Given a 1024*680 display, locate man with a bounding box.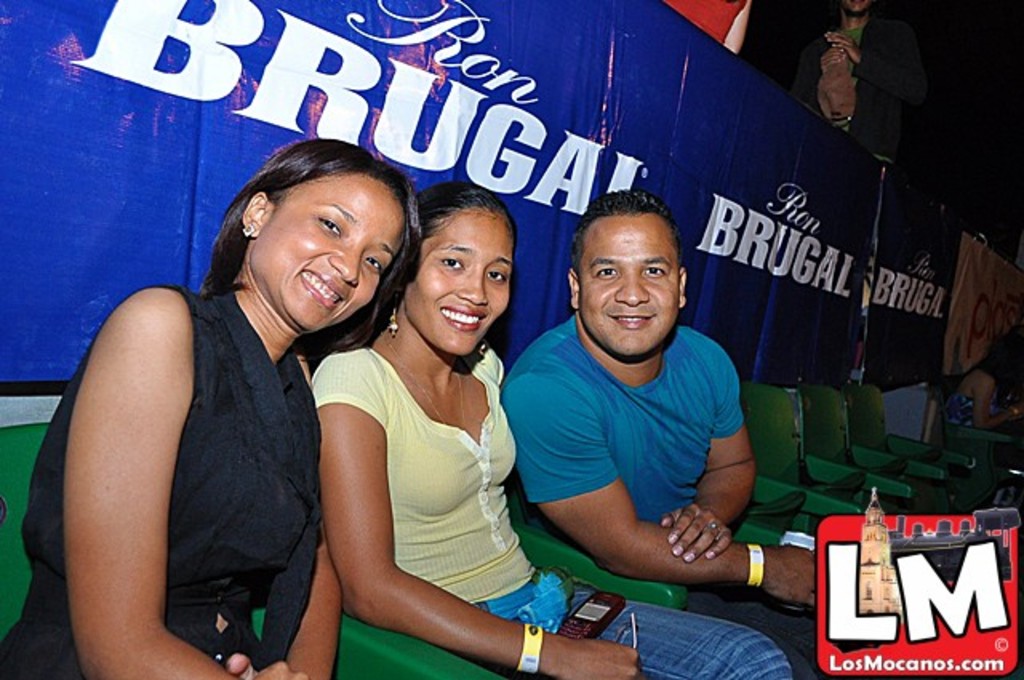
Located: select_region(494, 182, 802, 640).
